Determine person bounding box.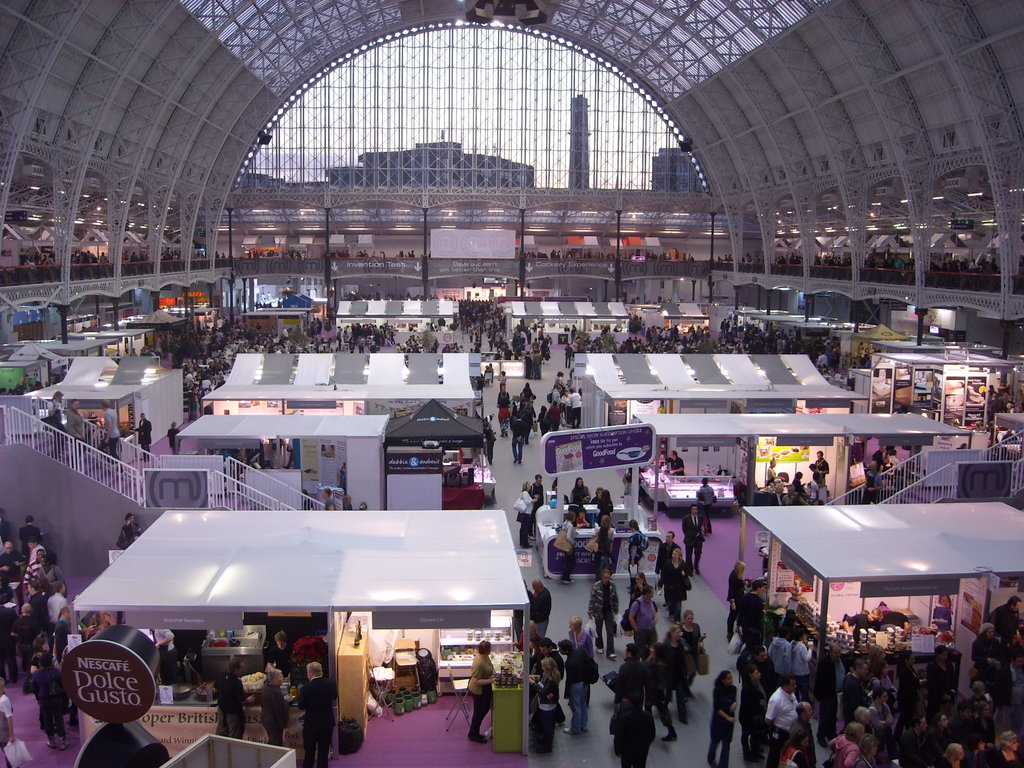
Determined: pyautogui.locateOnScreen(870, 445, 888, 467).
